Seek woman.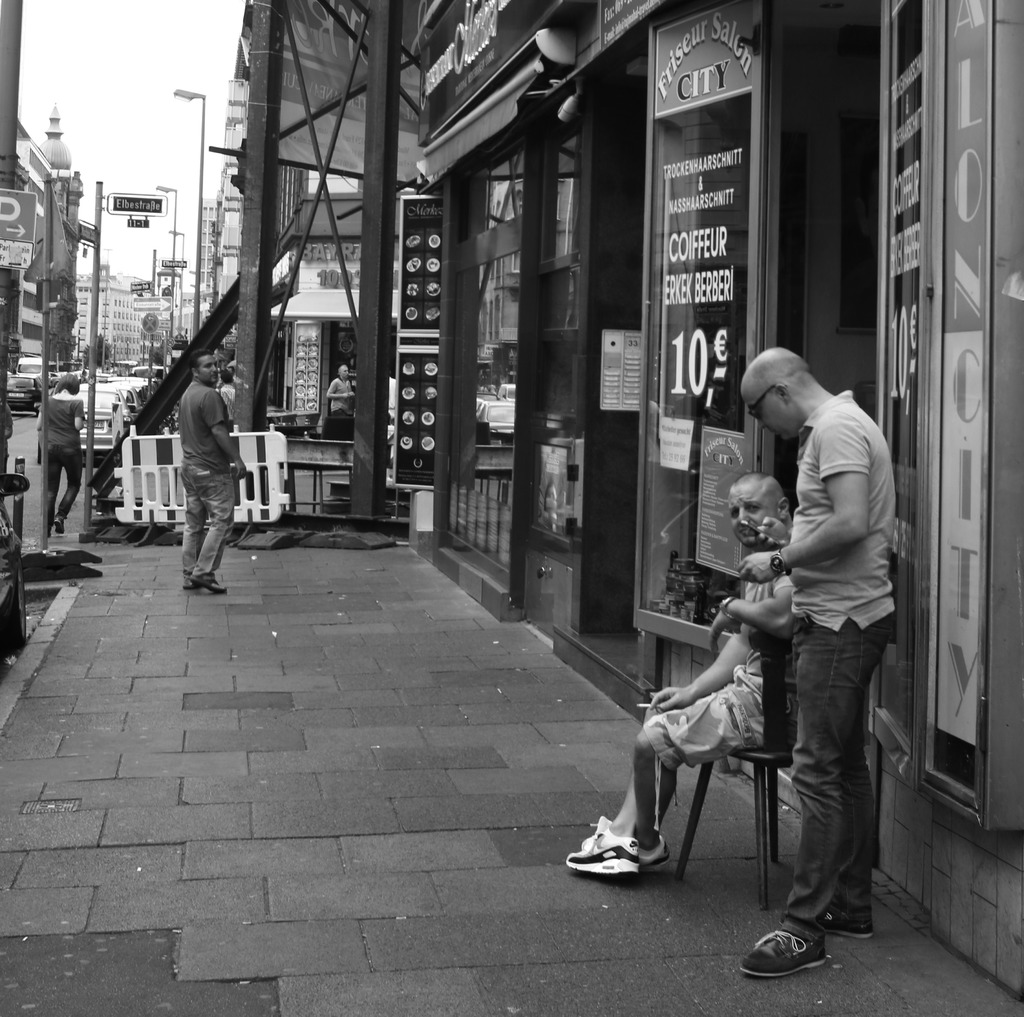
{"left": 20, "top": 373, "right": 72, "bottom": 550}.
